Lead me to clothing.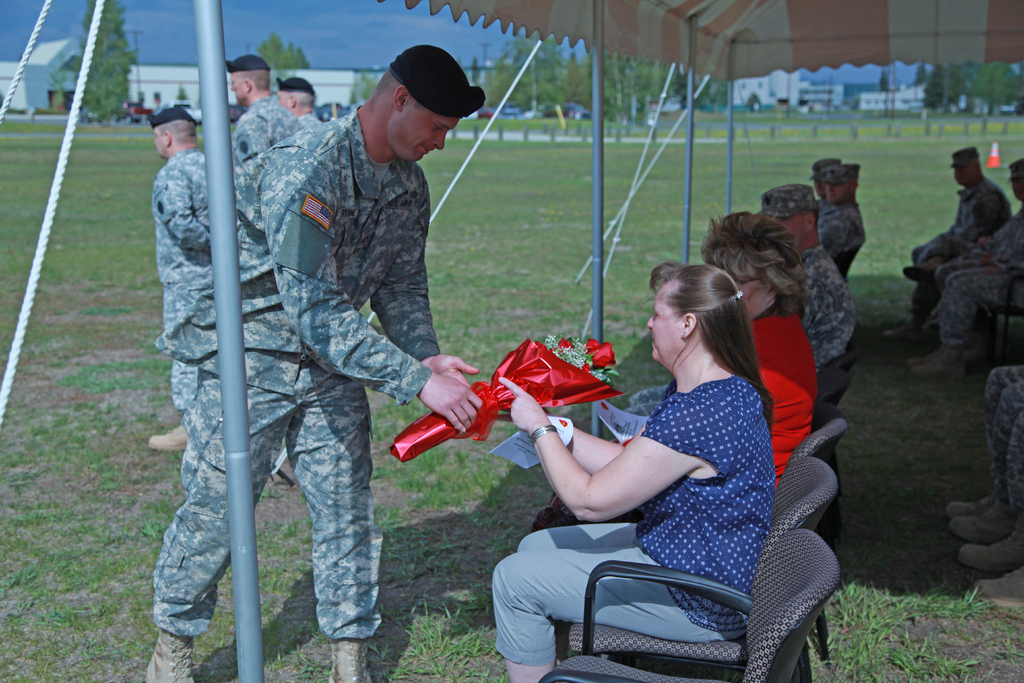
Lead to Rect(224, 99, 323, 264).
